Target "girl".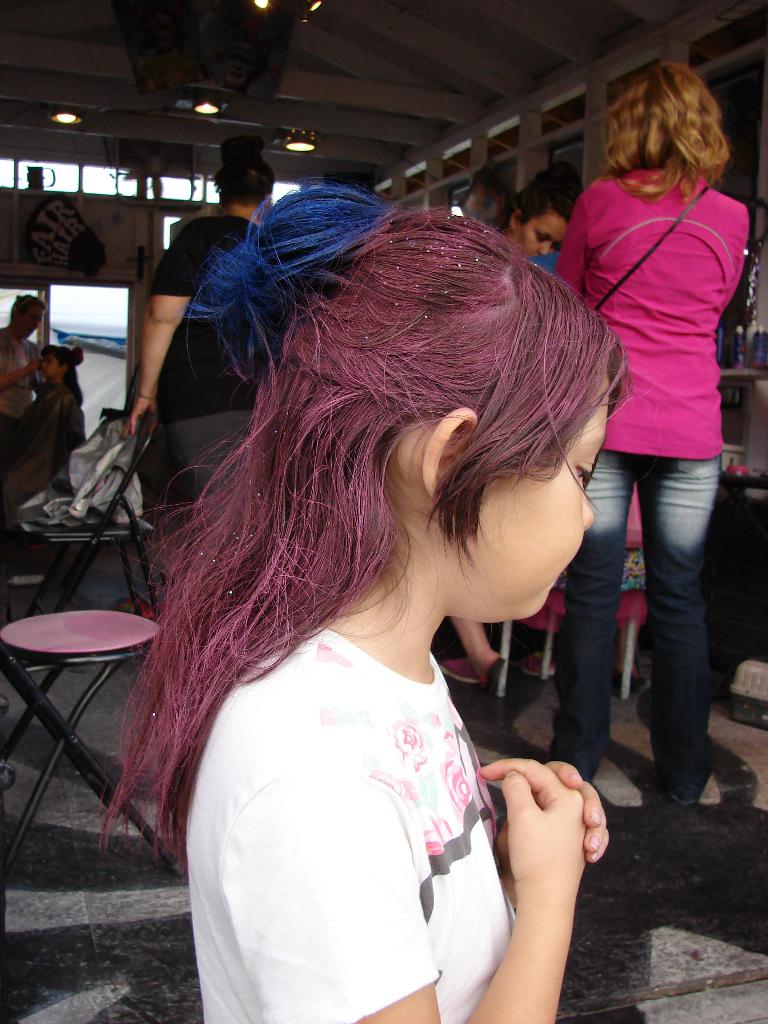
Target region: bbox(95, 179, 634, 1023).
